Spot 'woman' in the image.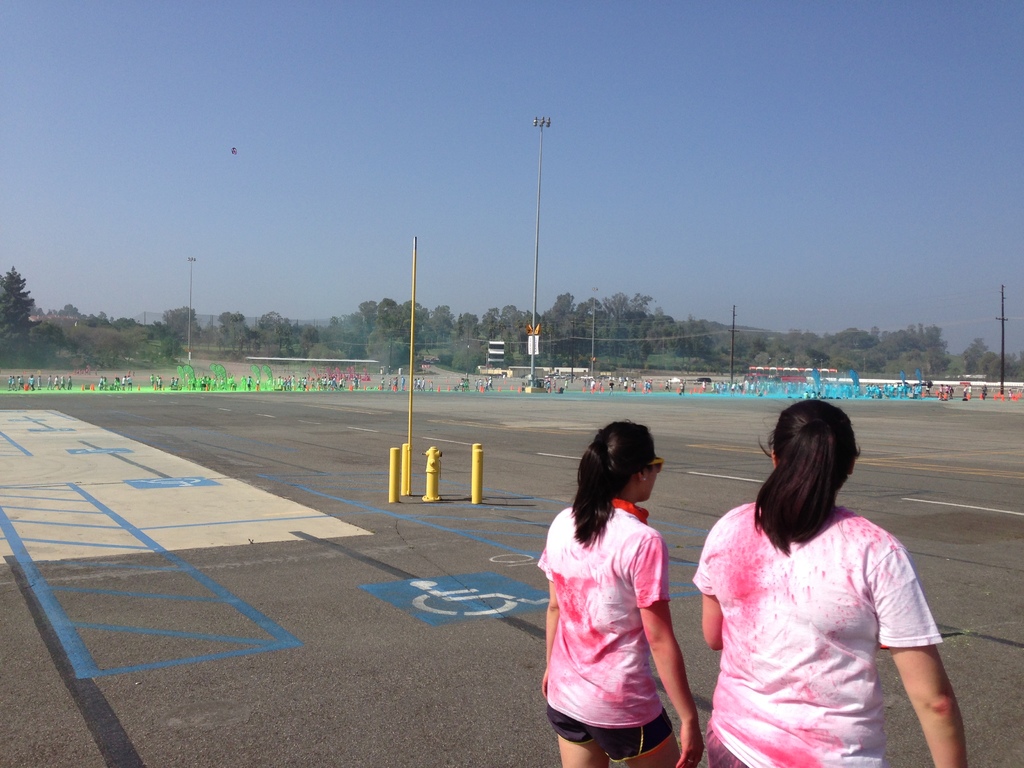
'woman' found at [688, 390, 954, 760].
